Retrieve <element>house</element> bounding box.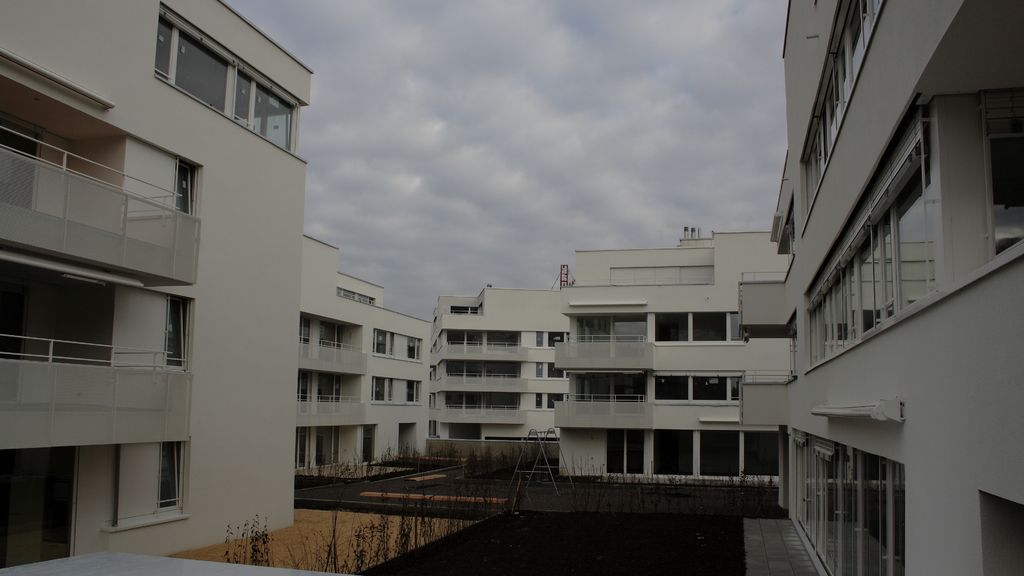
Bounding box: <region>552, 231, 802, 484</region>.
